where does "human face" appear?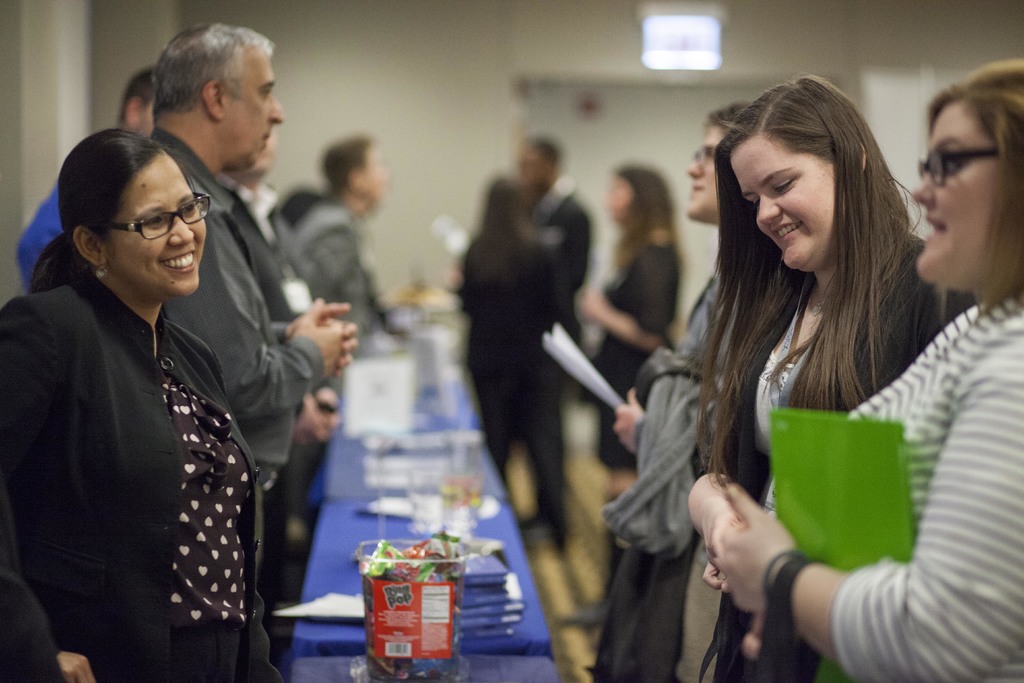
Appears at [x1=109, y1=151, x2=202, y2=290].
